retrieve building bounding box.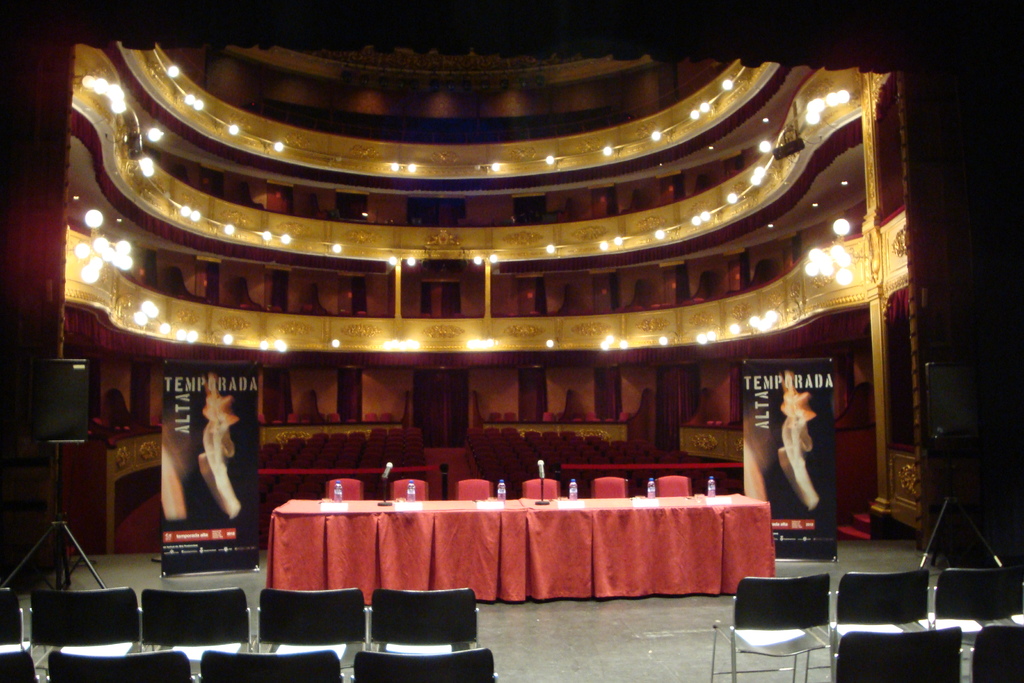
Bounding box: 0, 0, 1023, 682.
